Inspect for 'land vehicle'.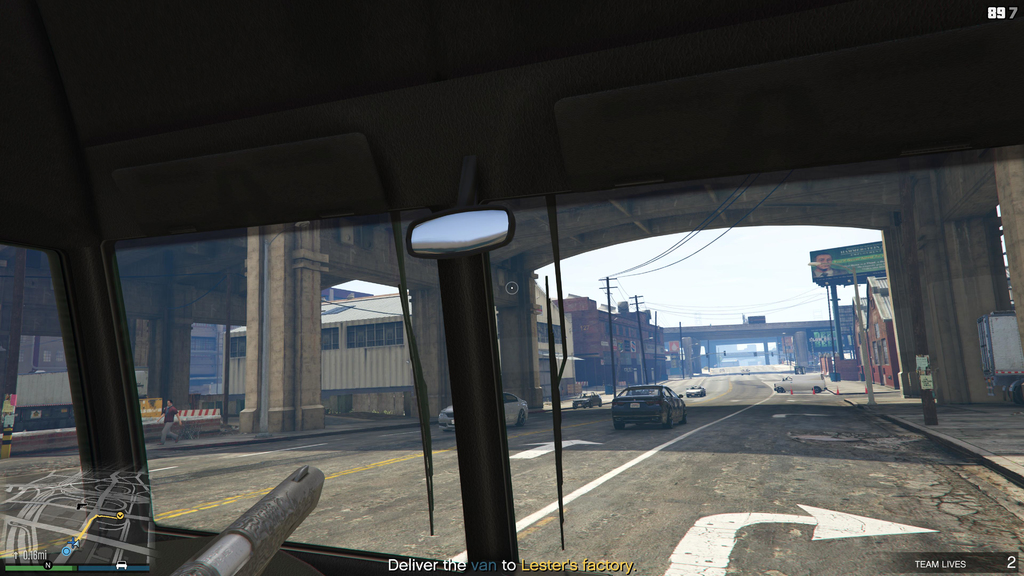
Inspection: bbox=[435, 390, 530, 429].
